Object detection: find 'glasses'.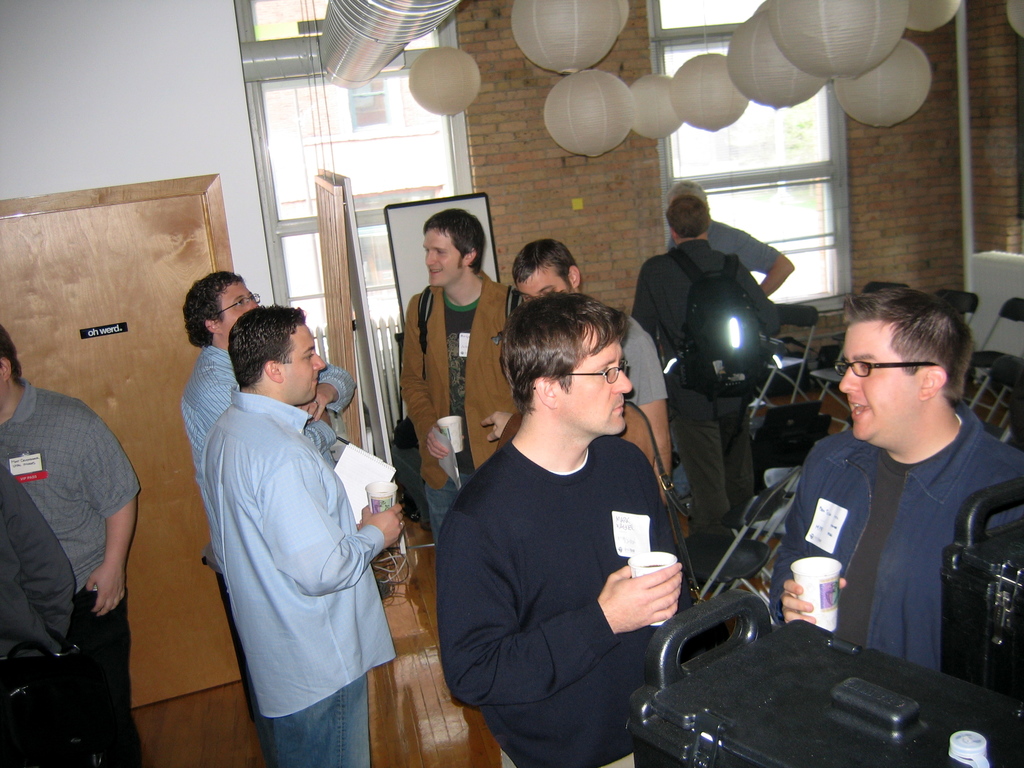
locate(545, 359, 643, 384).
